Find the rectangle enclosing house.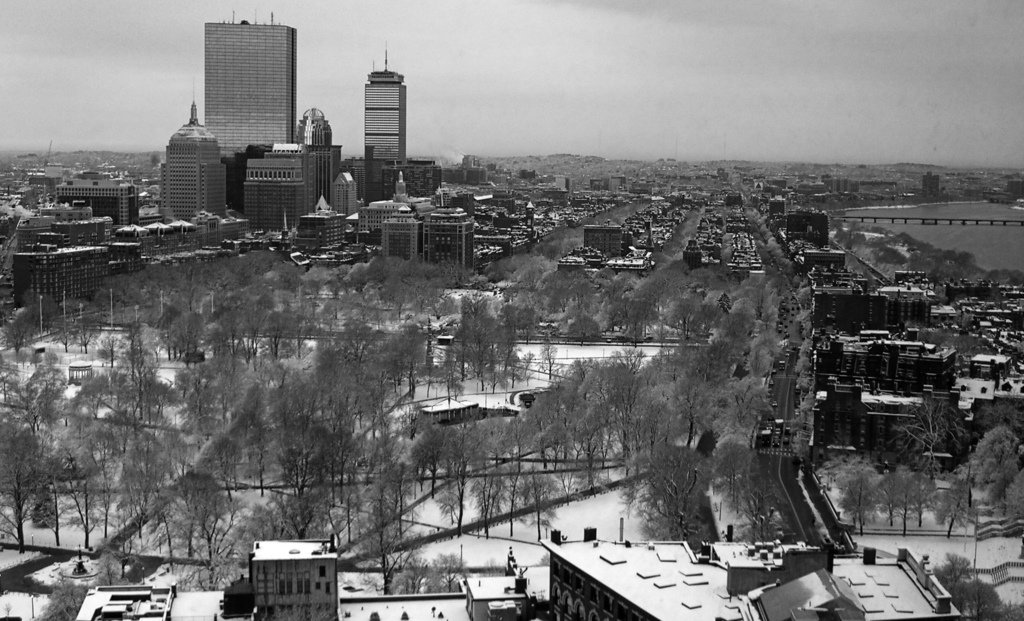
region(5, 241, 107, 307).
